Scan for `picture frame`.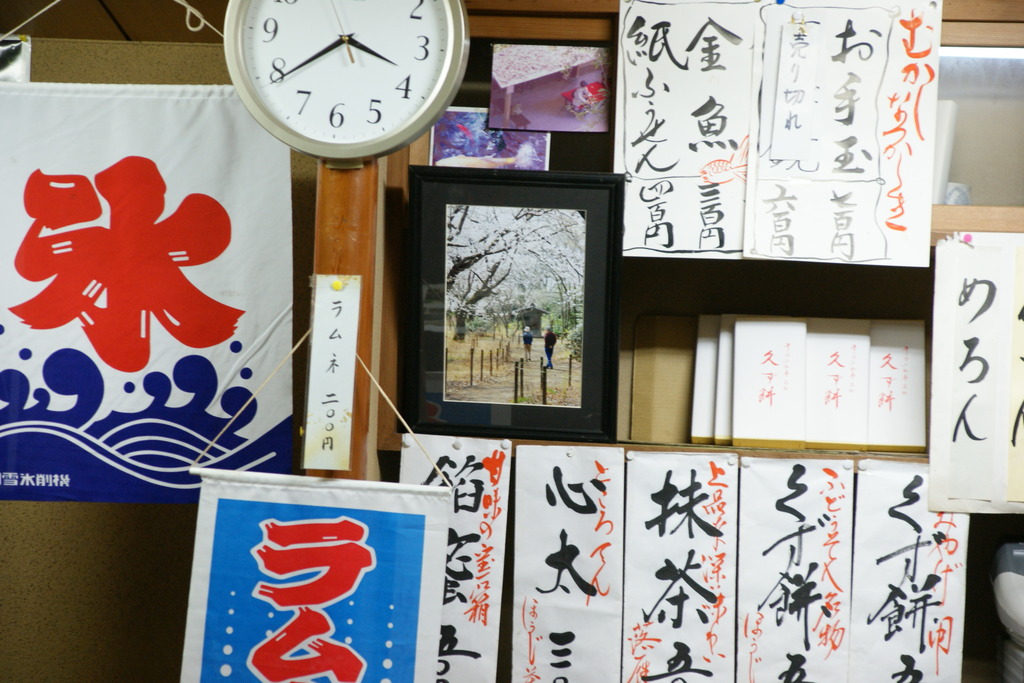
Scan result: {"x1": 485, "y1": 39, "x2": 620, "y2": 143}.
